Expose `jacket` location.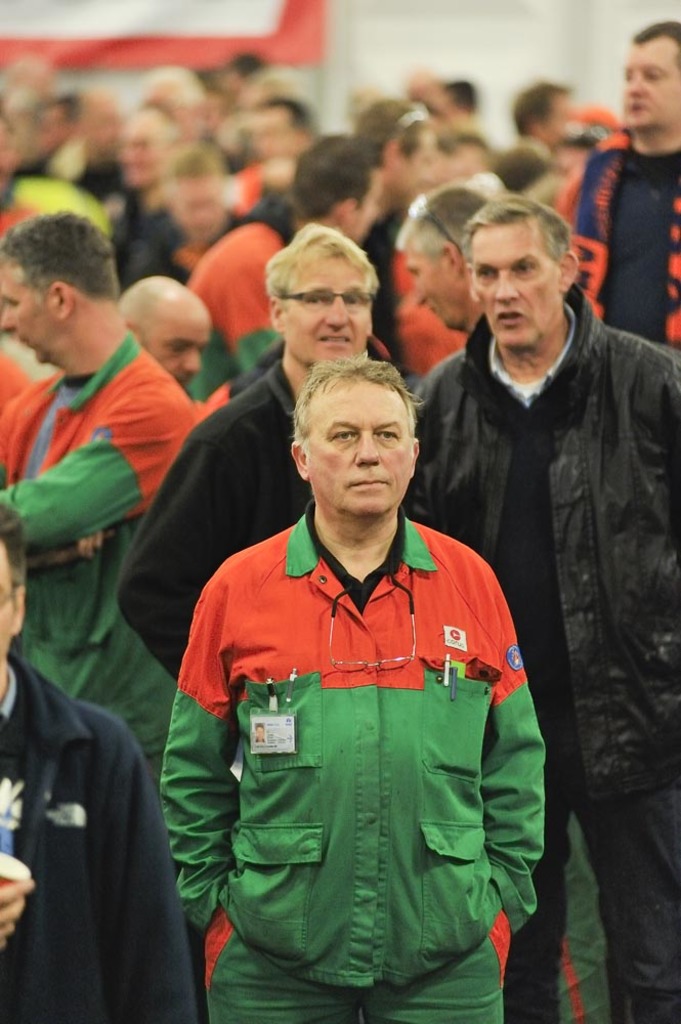
Exposed at bbox=[105, 353, 311, 687].
